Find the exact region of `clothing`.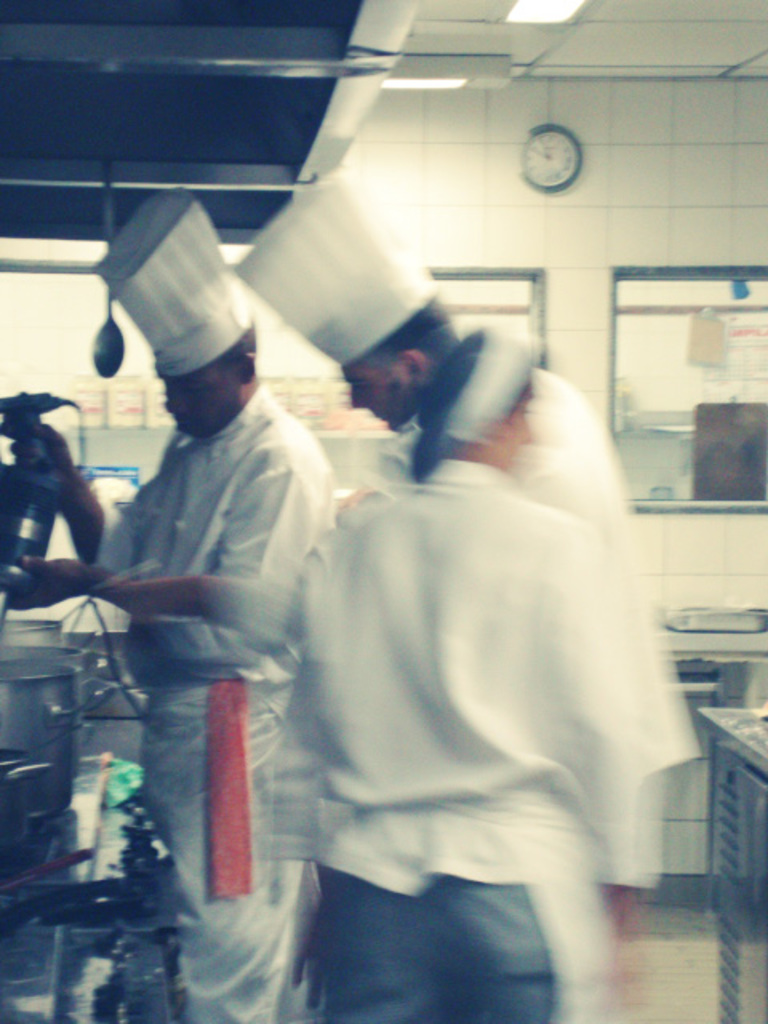
Exact region: rect(278, 461, 637, 1022).
